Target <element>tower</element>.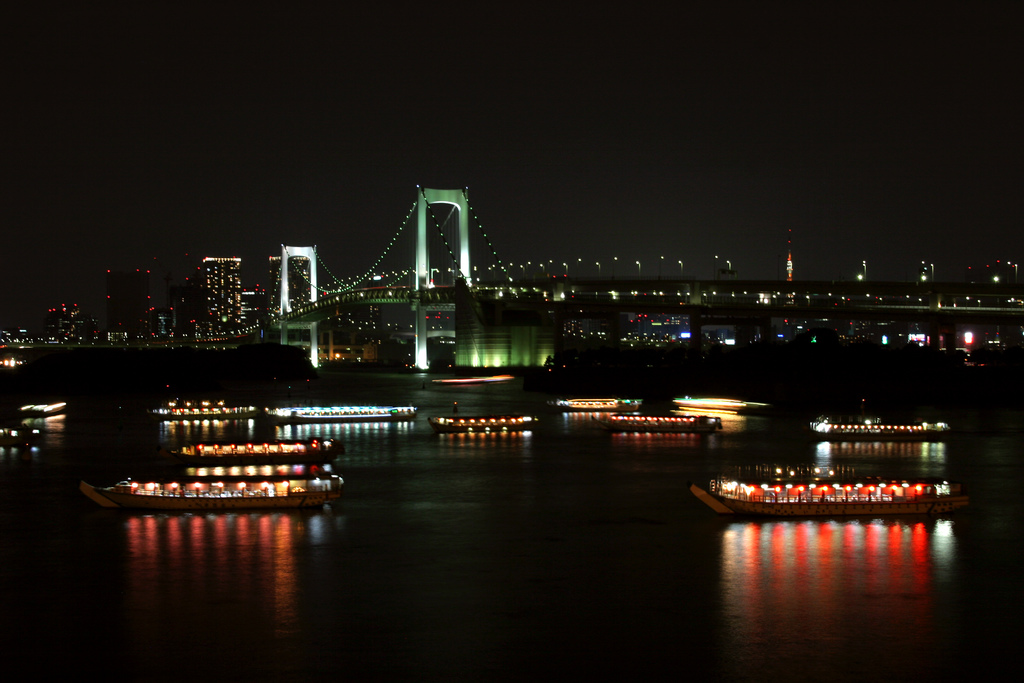
Target region: select_region(287, 240, 320, 319).
